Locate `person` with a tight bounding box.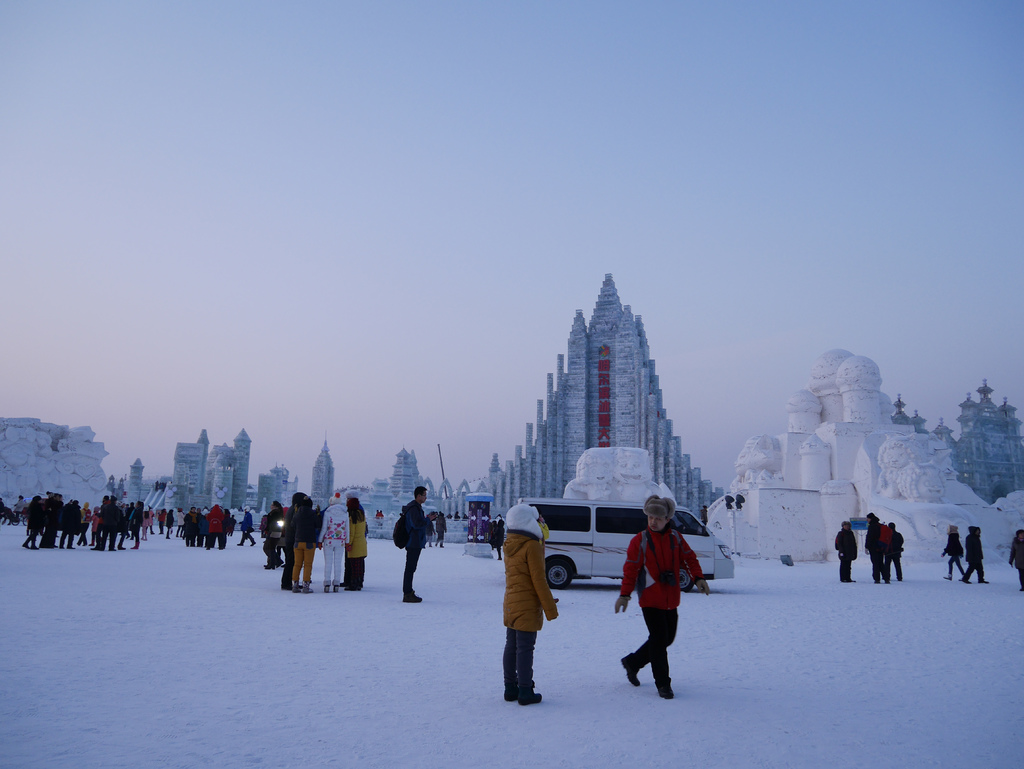
bbox=(326, 501, 356, 592).
